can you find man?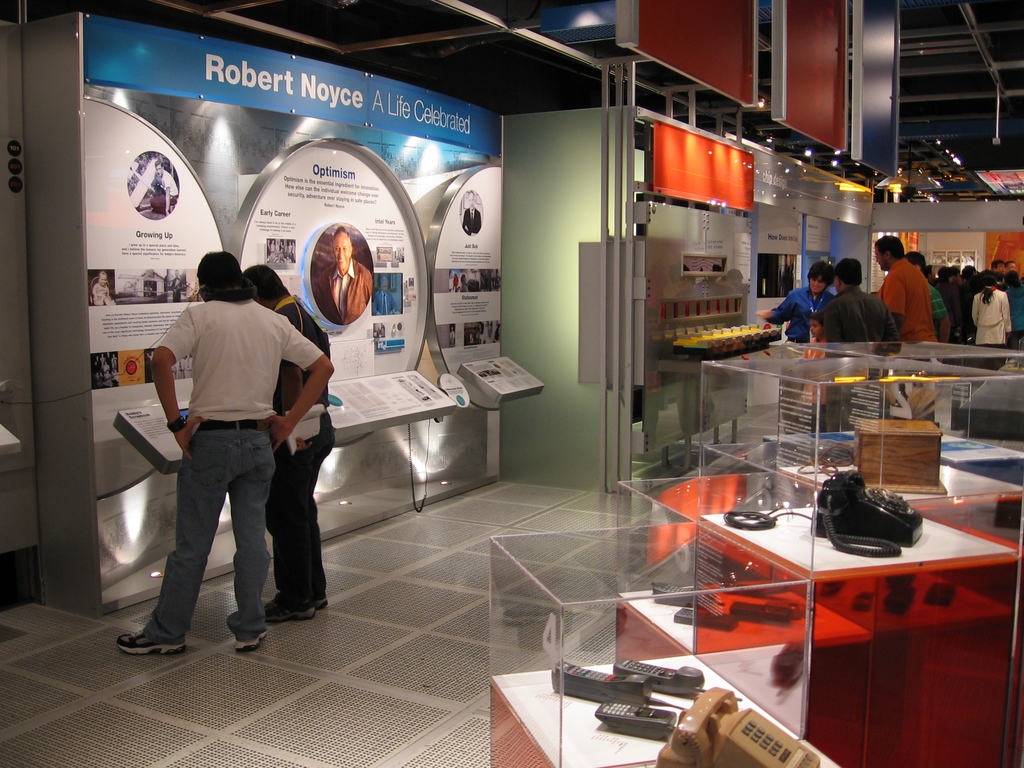
Yes, bounding box: box(150, 160, 178, 214).
